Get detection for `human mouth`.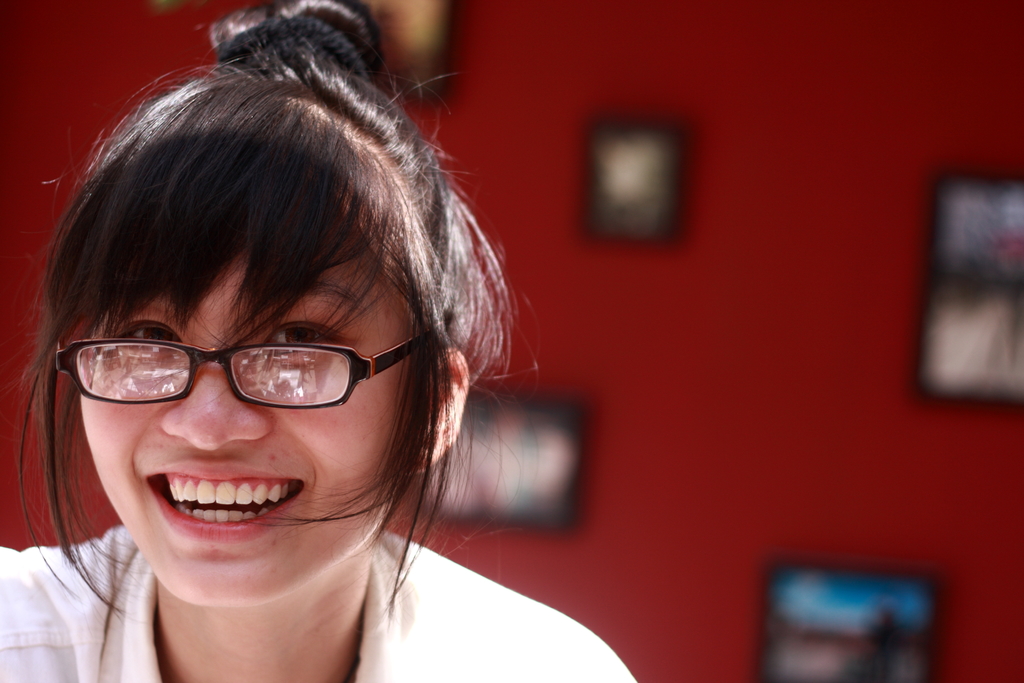
Detection: select_region(131, 484, 301, 548).
